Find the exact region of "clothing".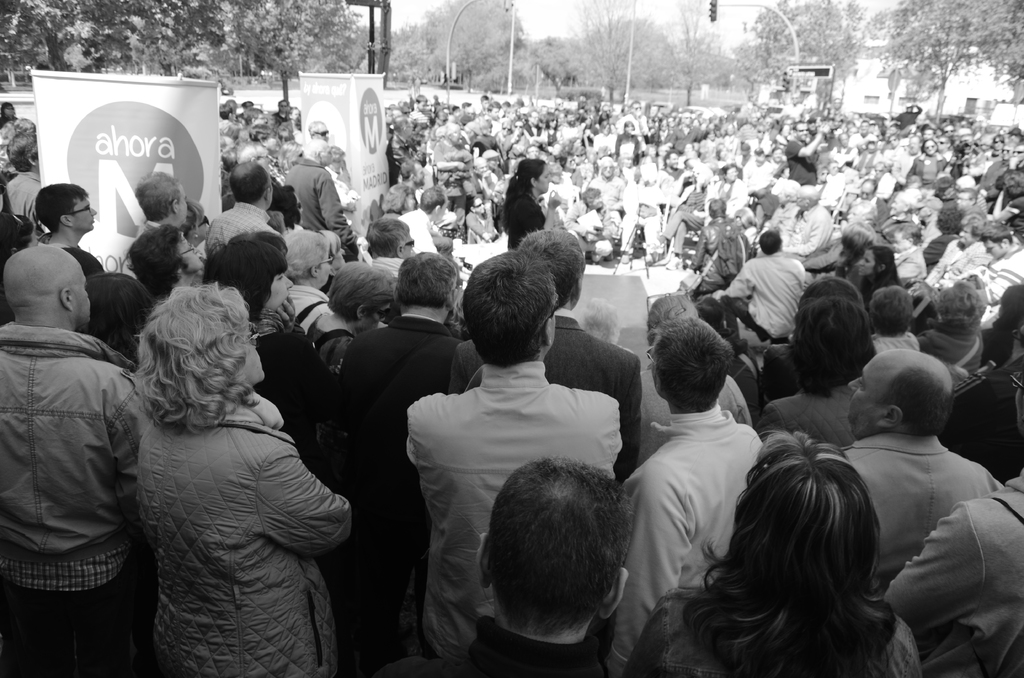
Exact region: [left=207, top=202, right=277, bottom=259].
